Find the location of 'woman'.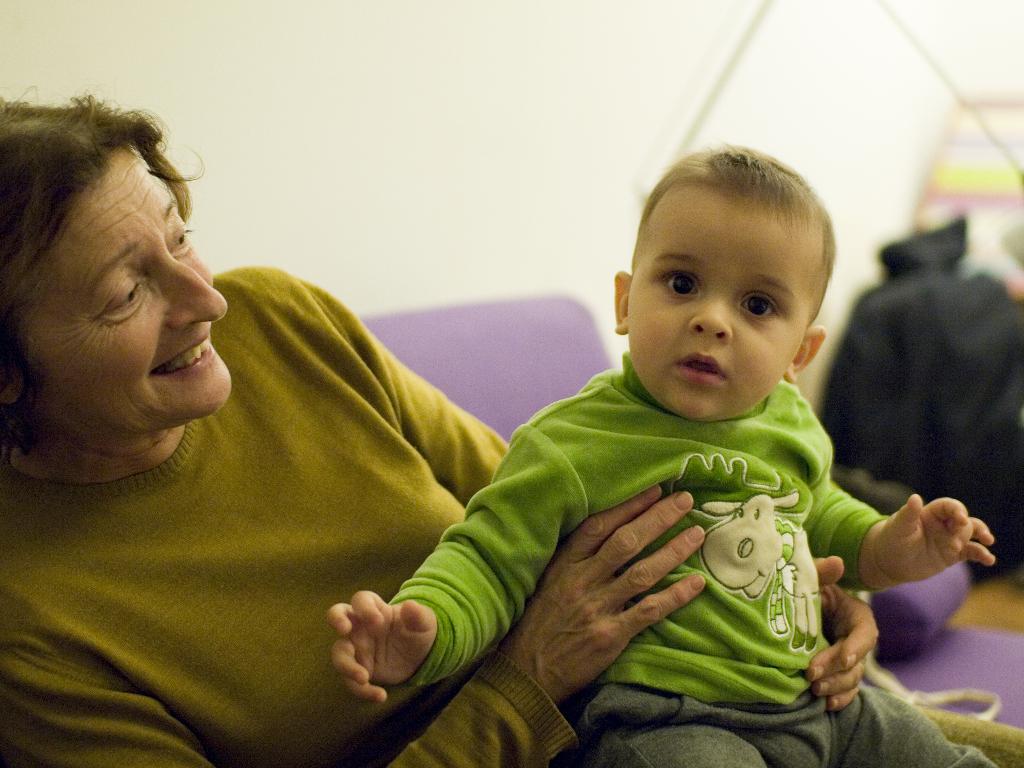
Location: 0, 84, 1023, 767.
